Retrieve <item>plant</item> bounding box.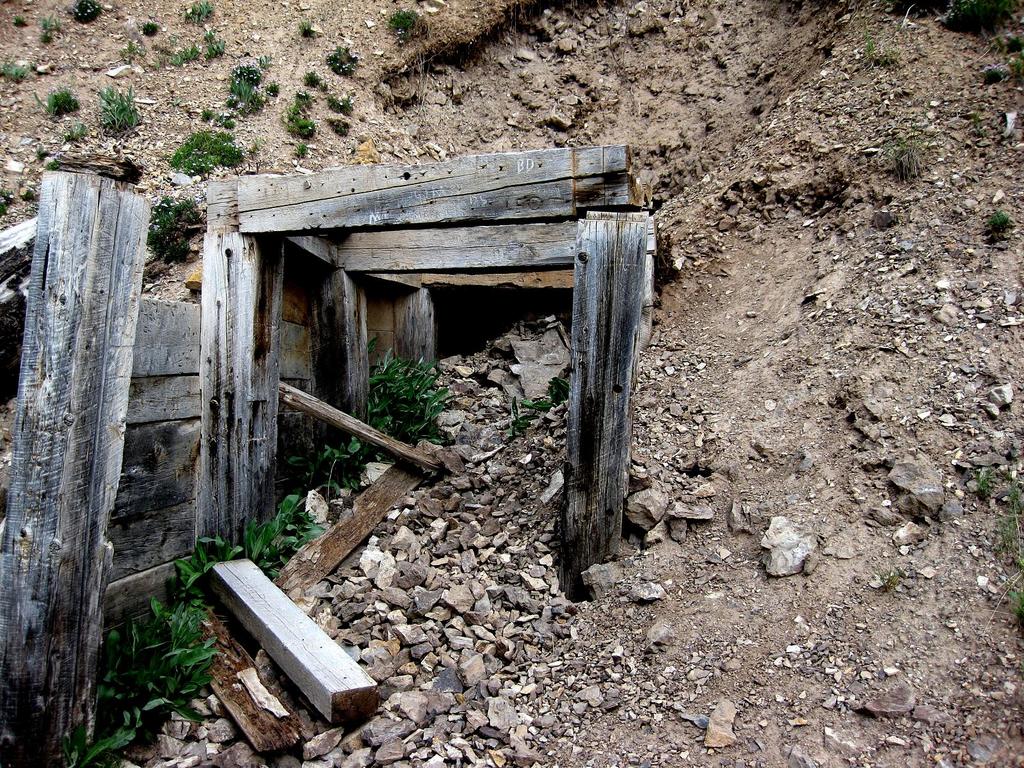
Bounding box: 42/82/86/115.
